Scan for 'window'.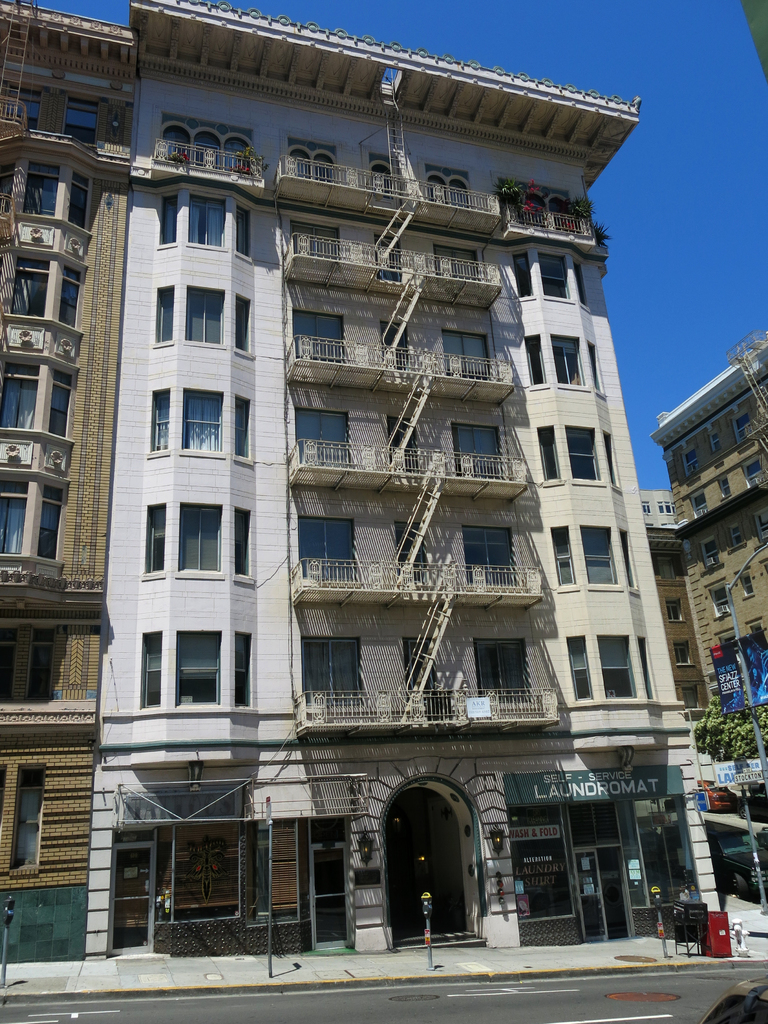
Scan result: [0,78,38,129].
